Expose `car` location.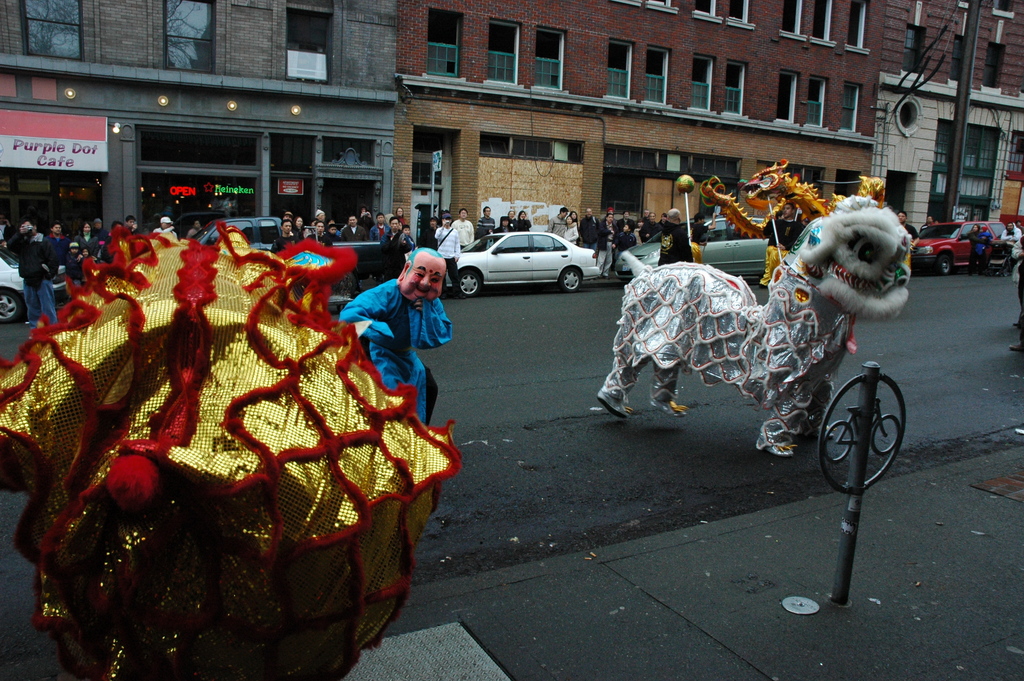
Exposed at (619, 213, 772, 277).
